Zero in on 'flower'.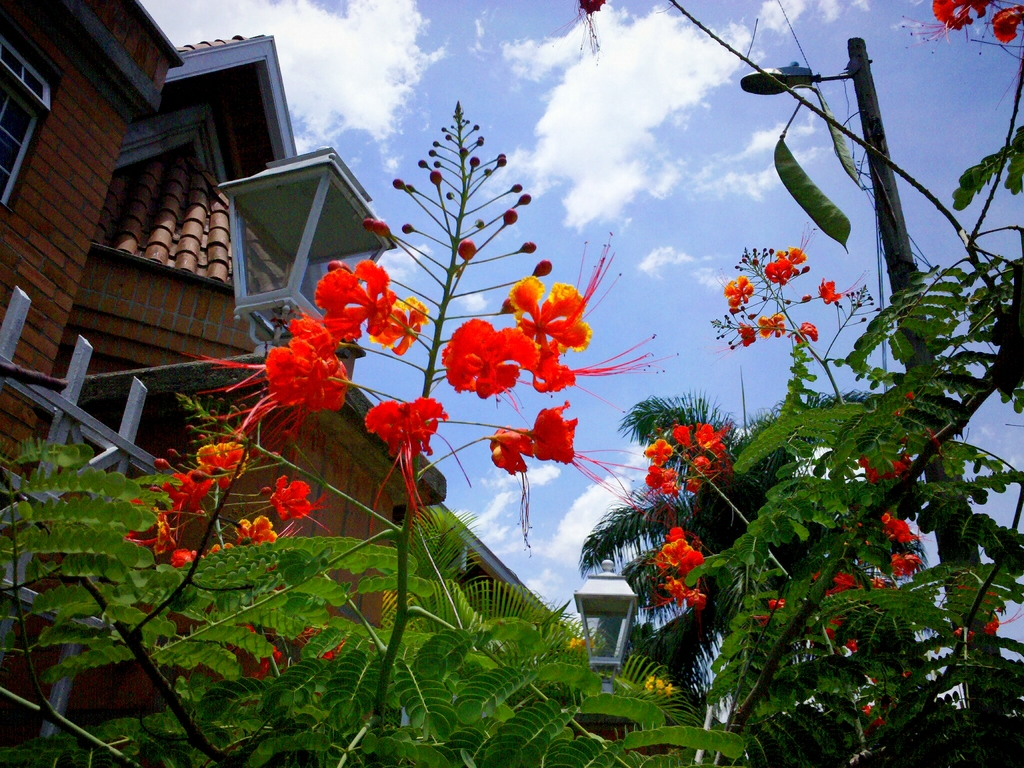
Zeroed in: <region>193, 439, 253, 485</region>.
